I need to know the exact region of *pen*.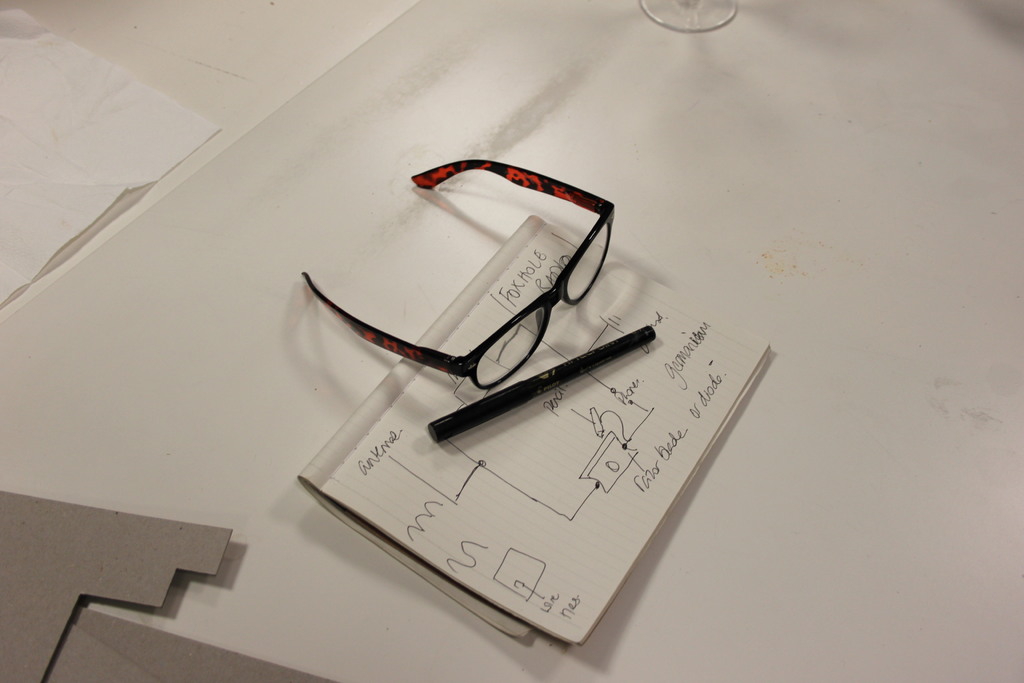
Region: 424:326:656:443.
